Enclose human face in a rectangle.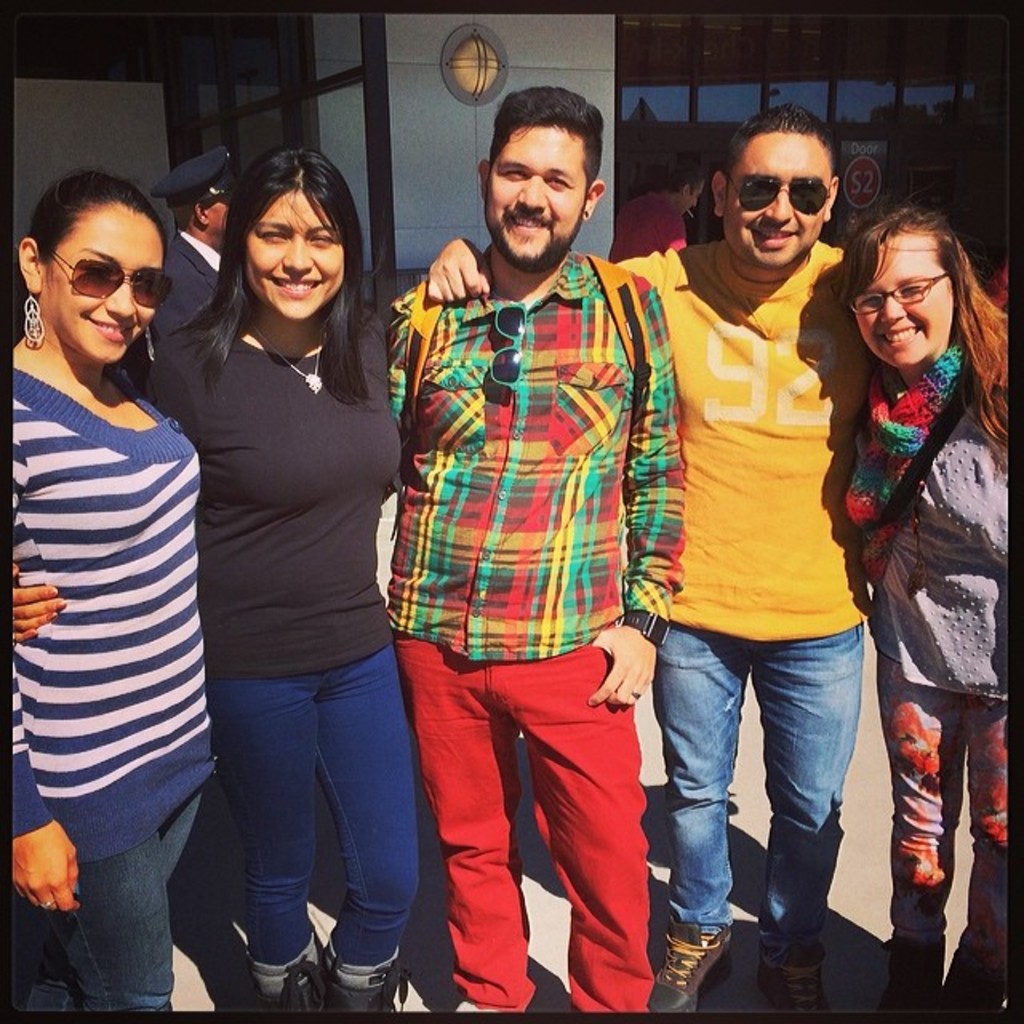
detection(51, 198, 173, 373).
